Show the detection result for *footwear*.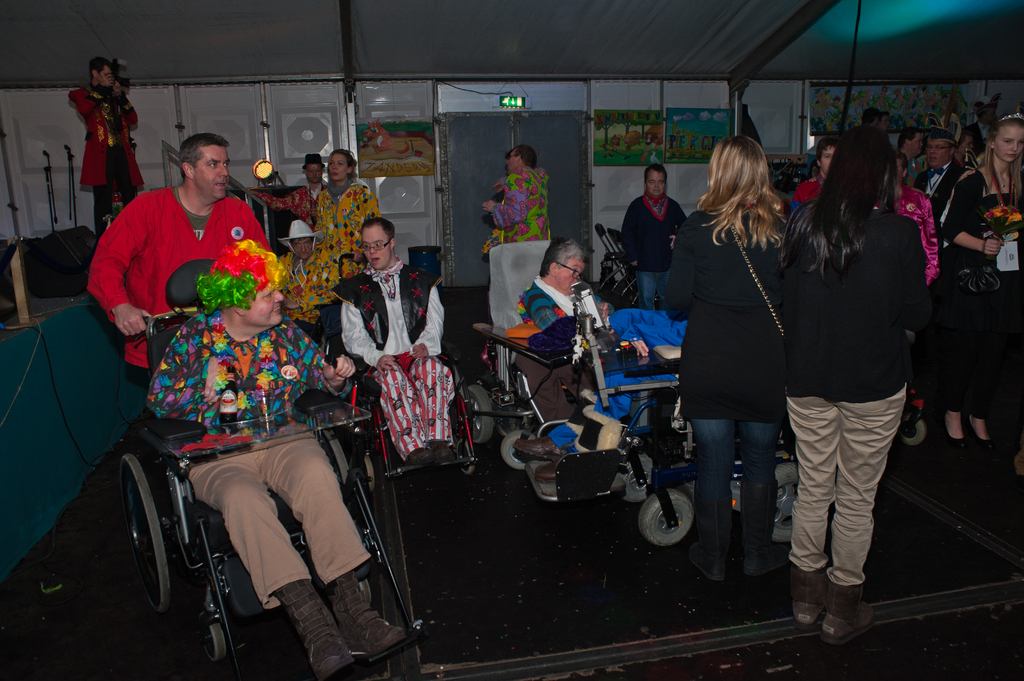
select_region(534, 459, 557, 483).
